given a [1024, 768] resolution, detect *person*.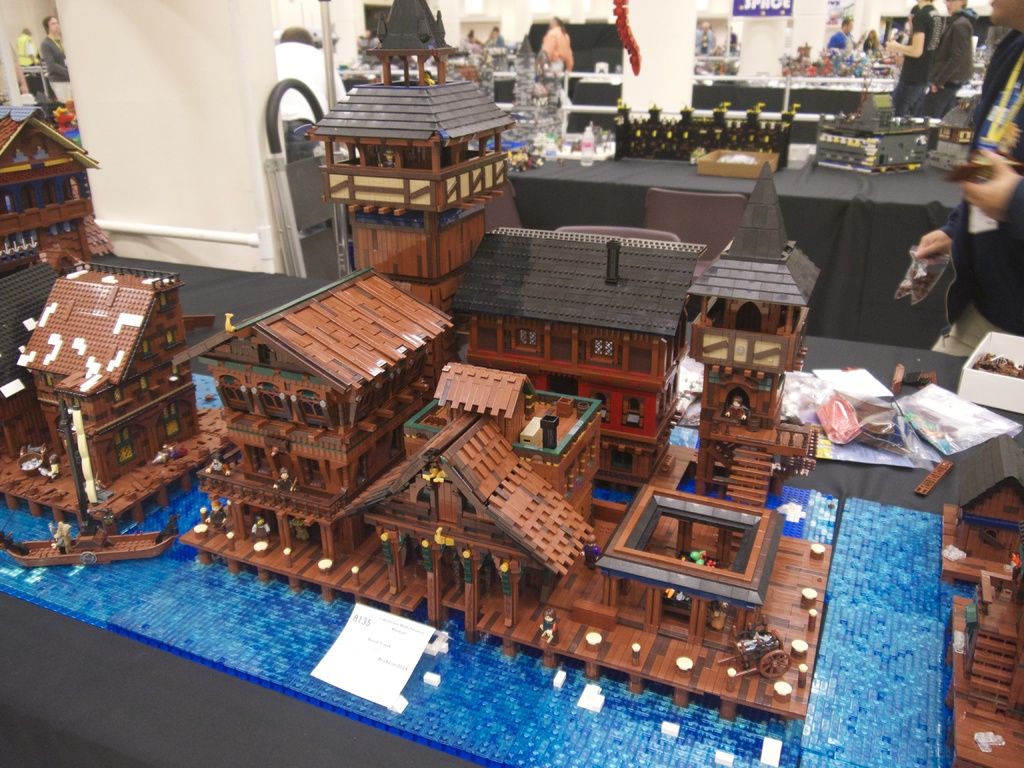
[x1=16, y1=26, x2=41, y2=63].
